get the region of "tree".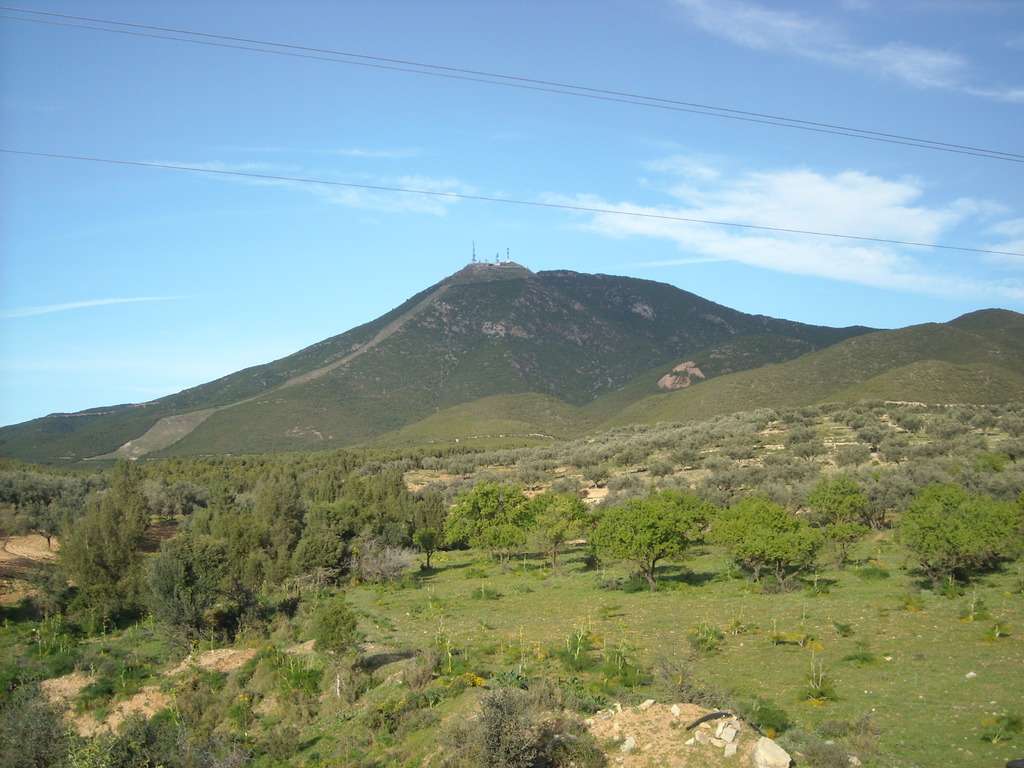
x1=468, y1=689, x2=588, y2=767.
